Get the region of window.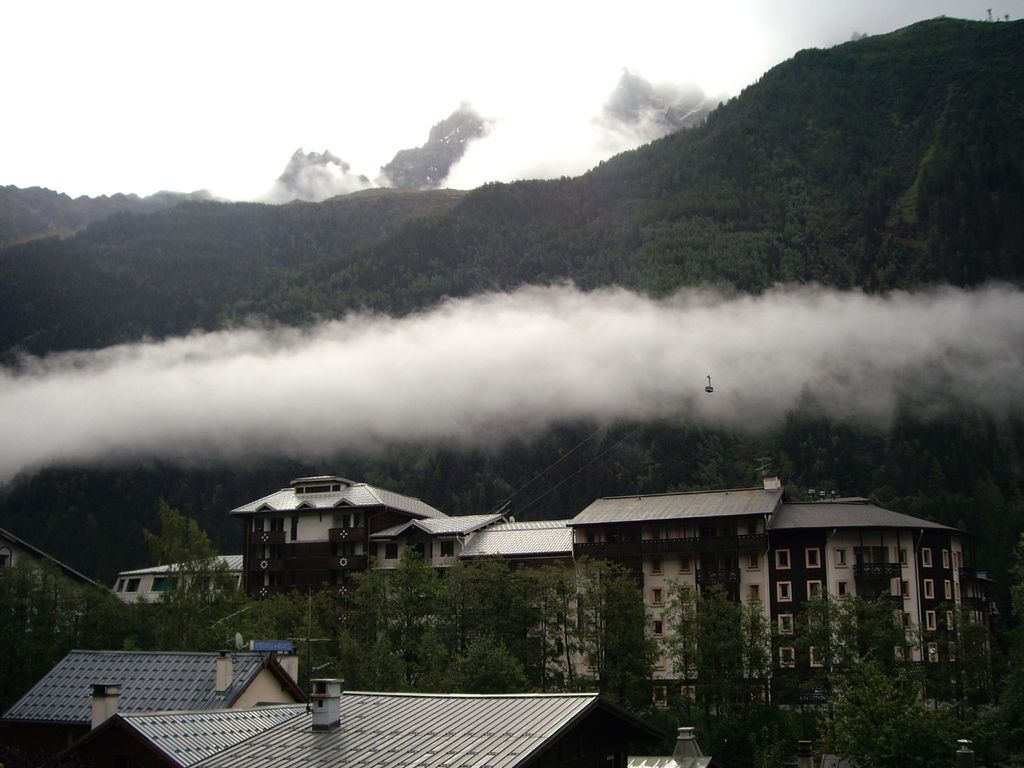
detection(928, 643, 940, 665).
